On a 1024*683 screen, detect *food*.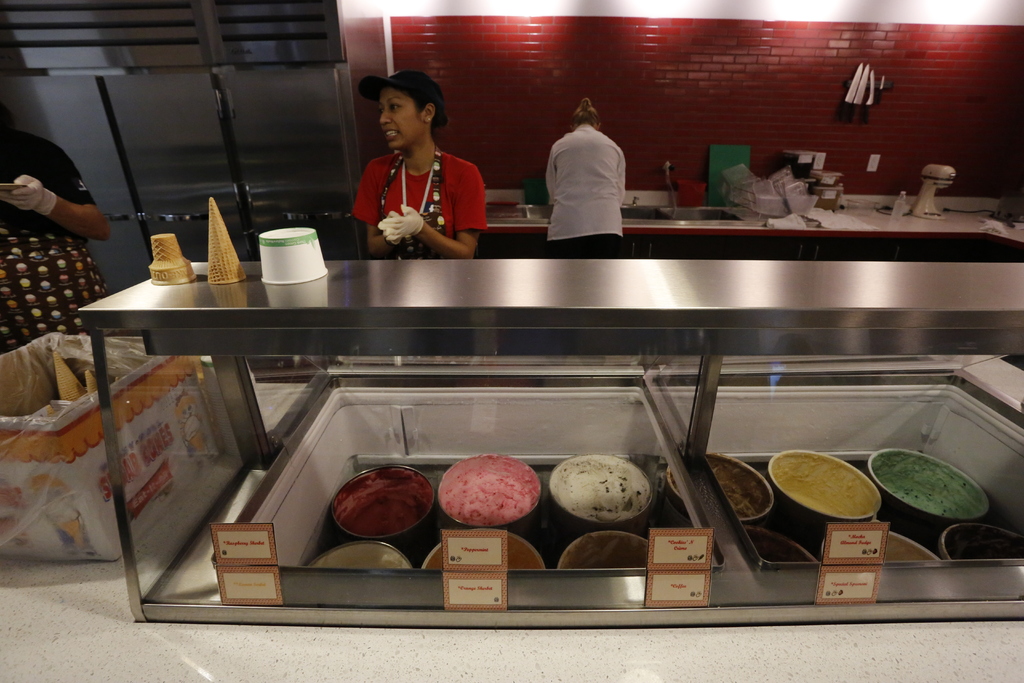
337 500 413 536.
